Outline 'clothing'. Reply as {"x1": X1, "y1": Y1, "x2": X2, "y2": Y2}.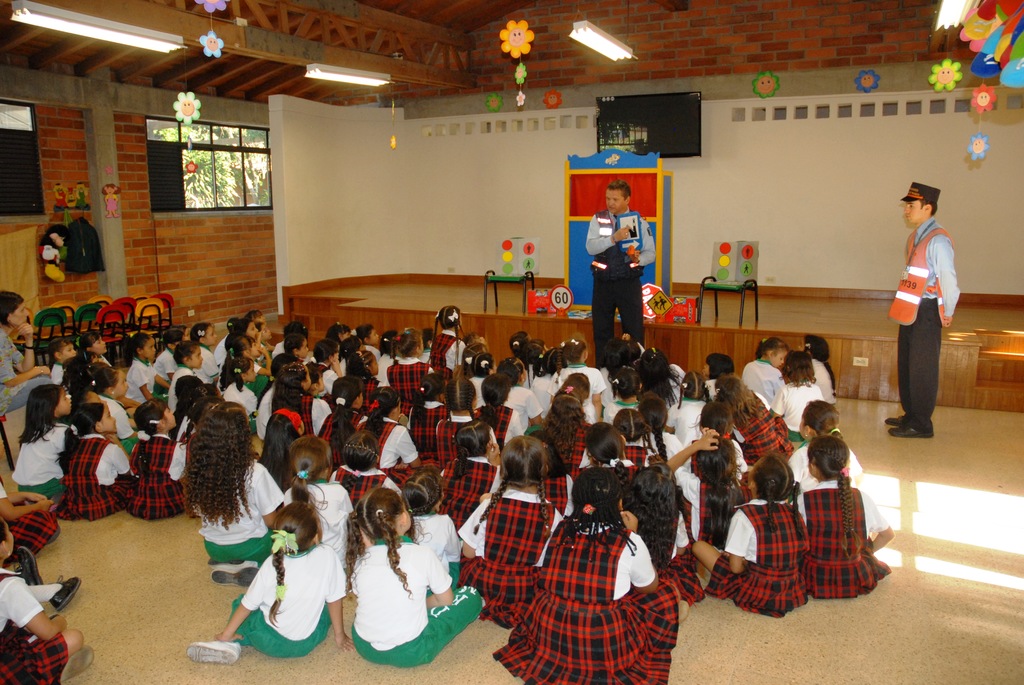
{"x1": 368, "y1": 343, "x2": 380, "y2": 360}.
